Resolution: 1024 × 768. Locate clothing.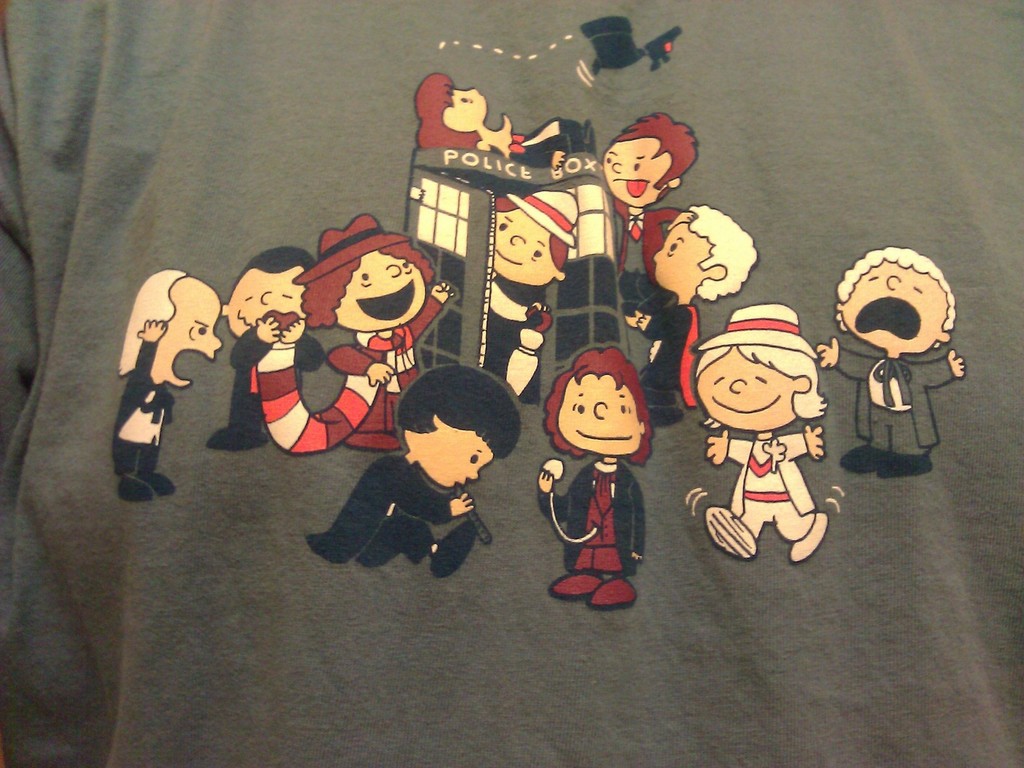
833/349/956/456.
